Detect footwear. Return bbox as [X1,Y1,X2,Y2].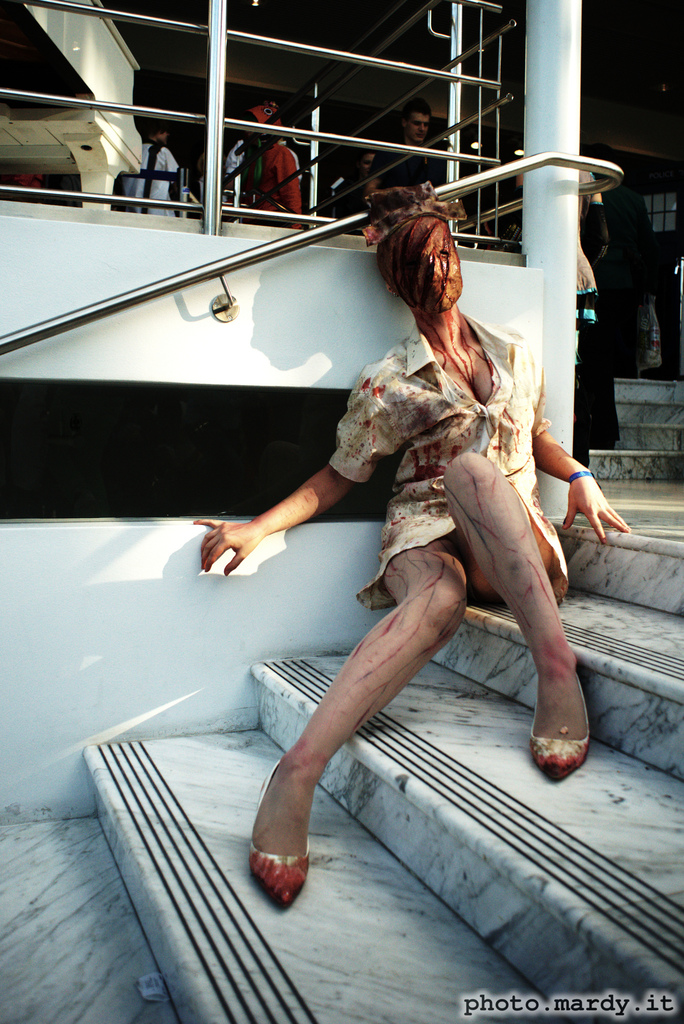
[524,671,589,783].
